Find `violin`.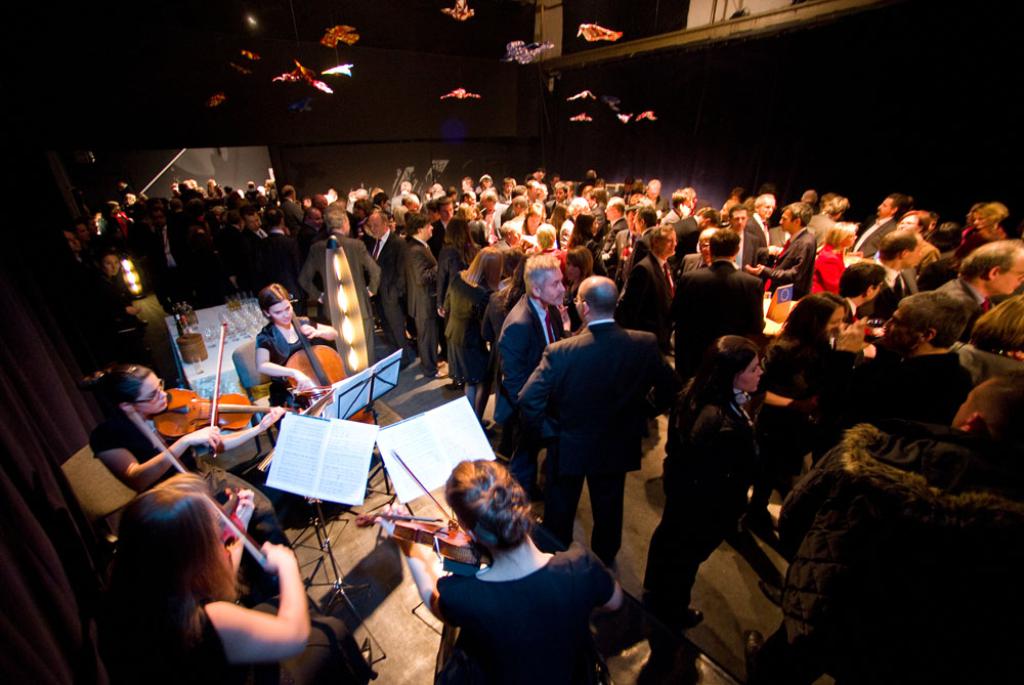
pyautogui.locateOnScreen(351, 444, 477, 559).
